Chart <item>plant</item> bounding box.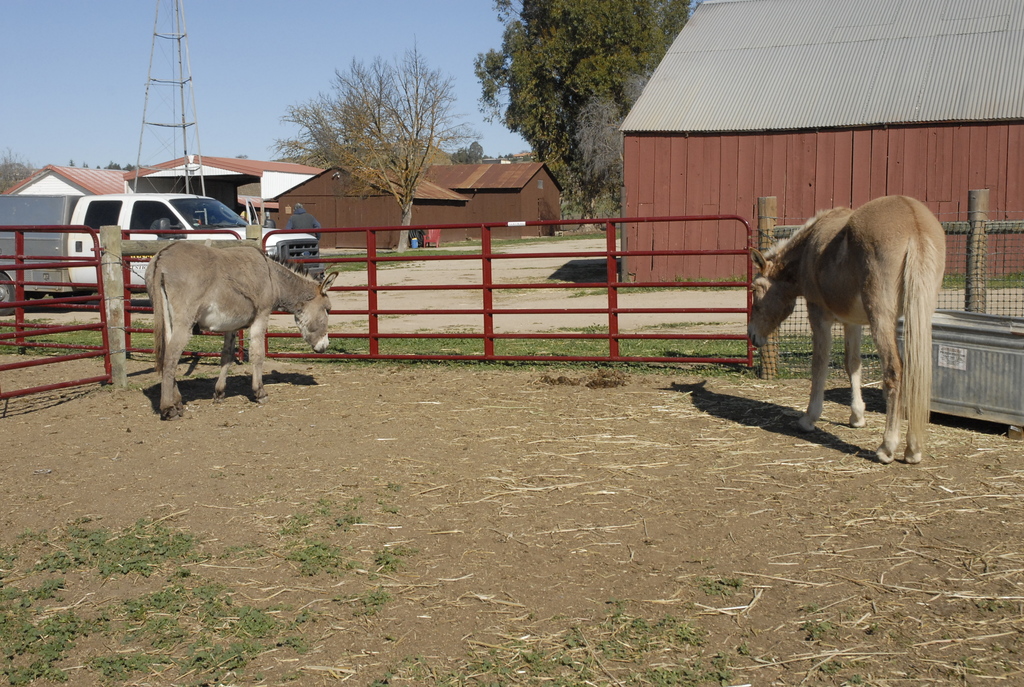
Charted: [83,647,179,683].
